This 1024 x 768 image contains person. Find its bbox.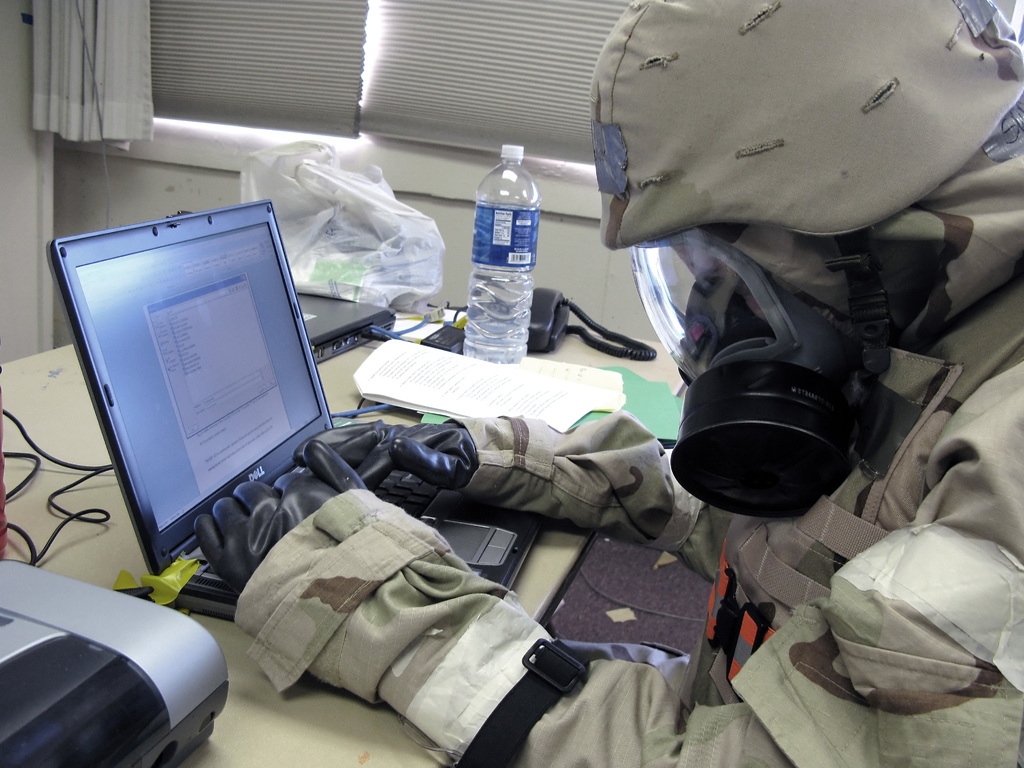
Rect(244, 141, 912, 745).
